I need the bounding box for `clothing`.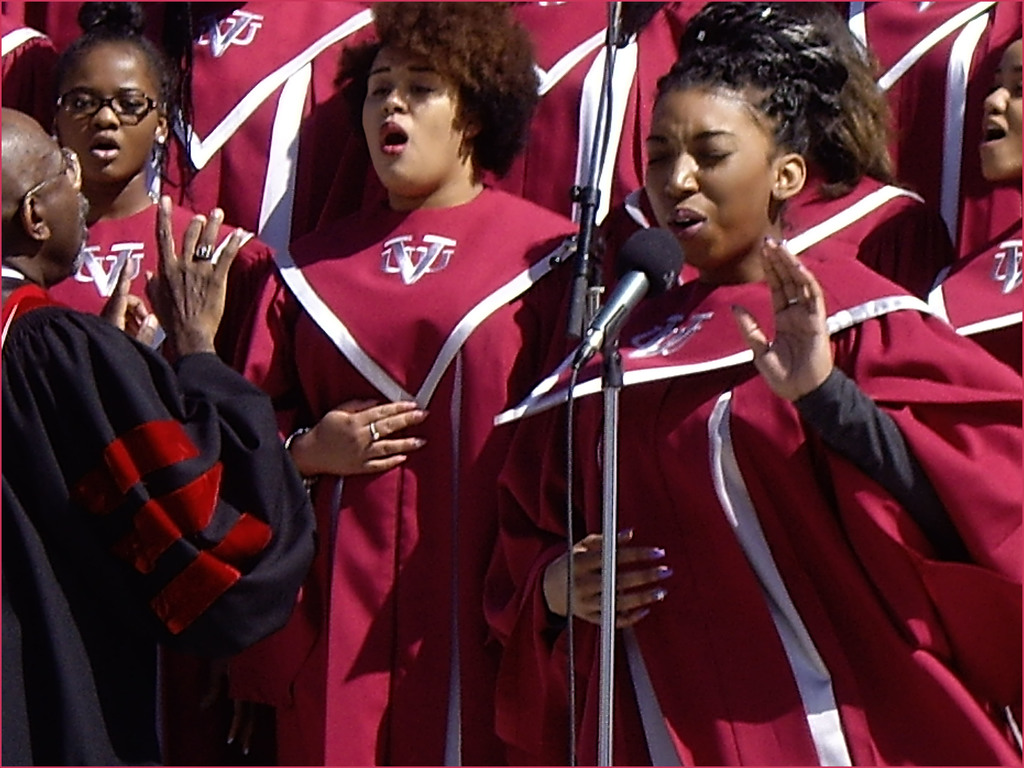
Here it is: Rect(38, 196, 292, 767).
